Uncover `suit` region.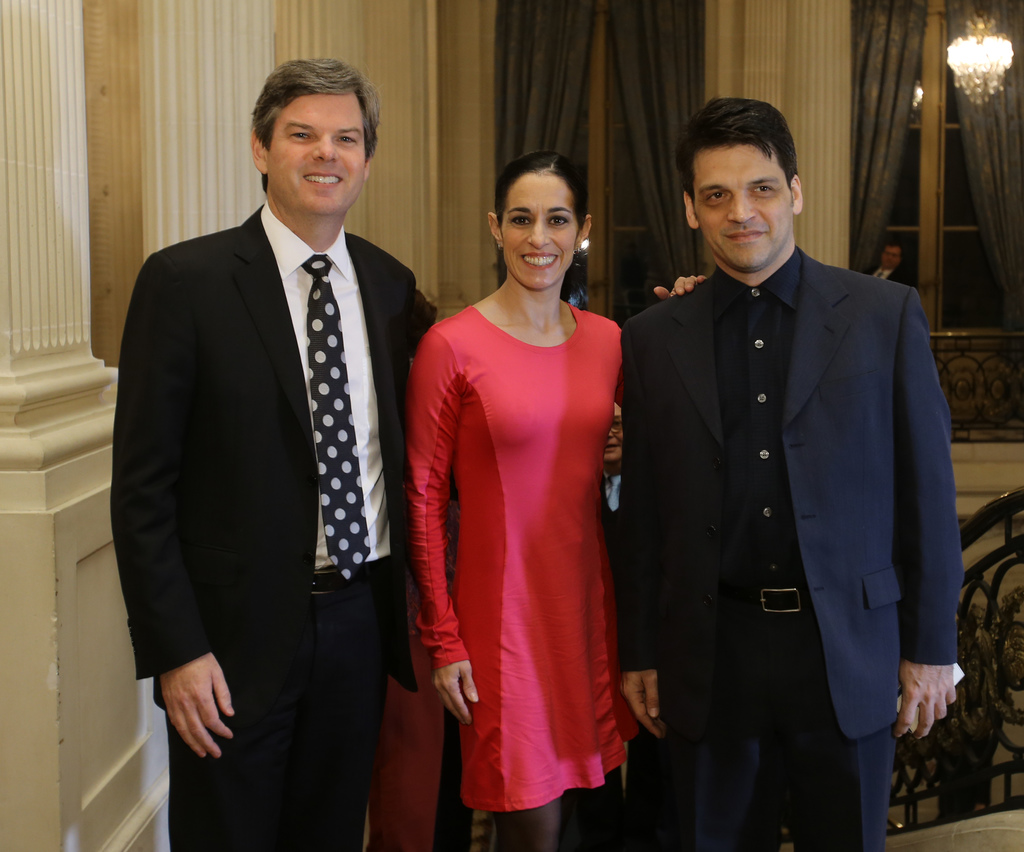
Uncovered: bbox=[614, 243, 959, 851].
